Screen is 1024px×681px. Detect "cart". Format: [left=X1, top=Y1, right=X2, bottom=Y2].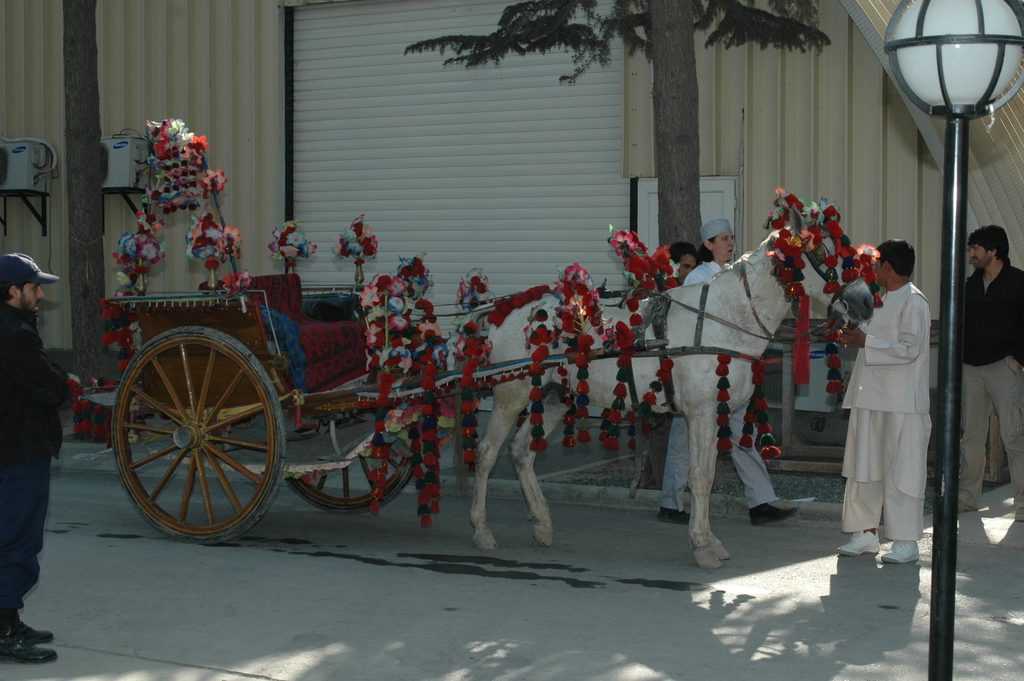
[left=79, top=110, right=670, bottom=549].
